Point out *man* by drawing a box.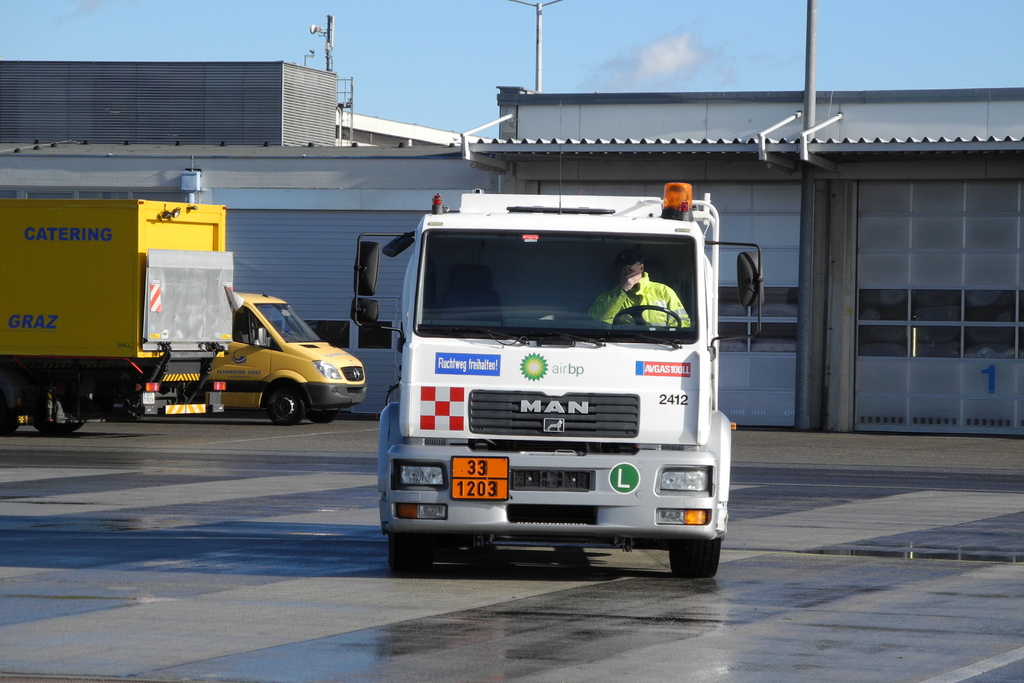
<box>589,252,692,327</box>.
